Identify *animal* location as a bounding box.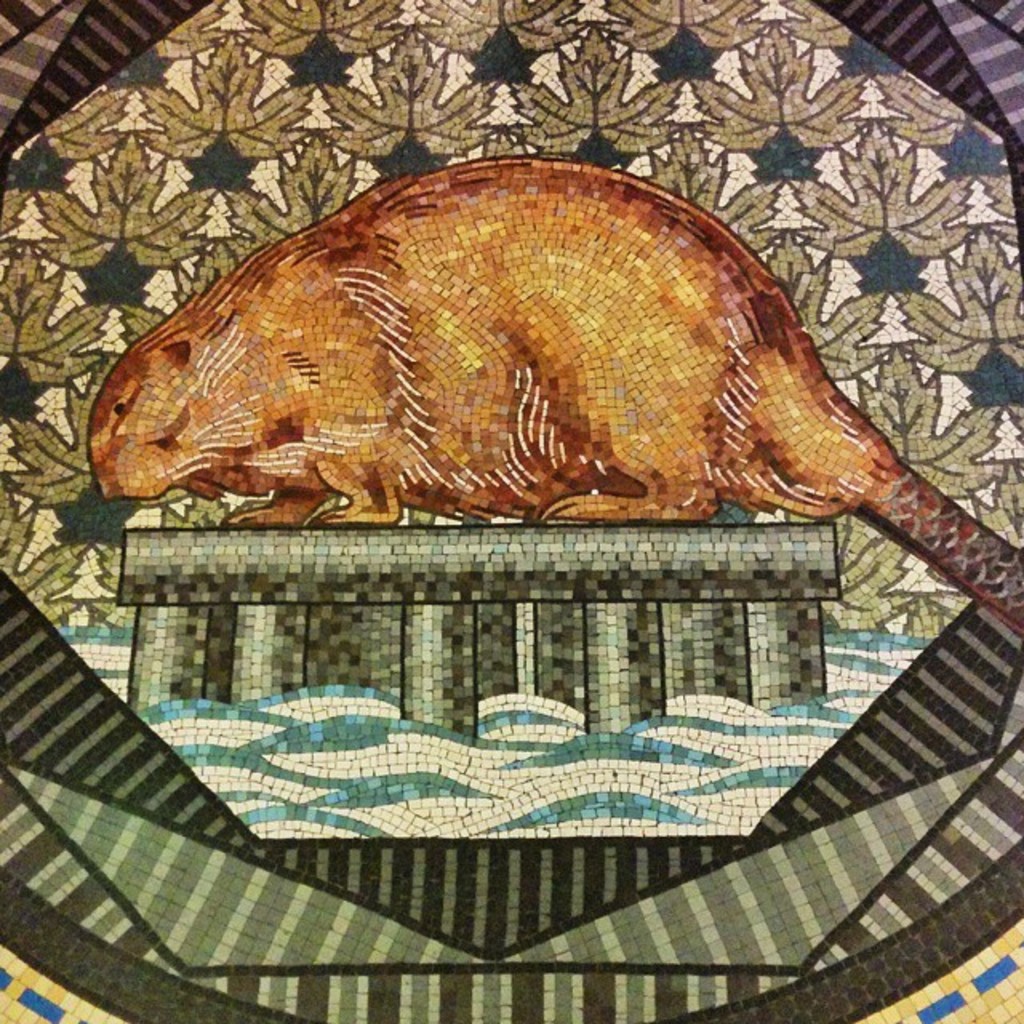
x1=90, y1=158, x2=1022, y2=622.
